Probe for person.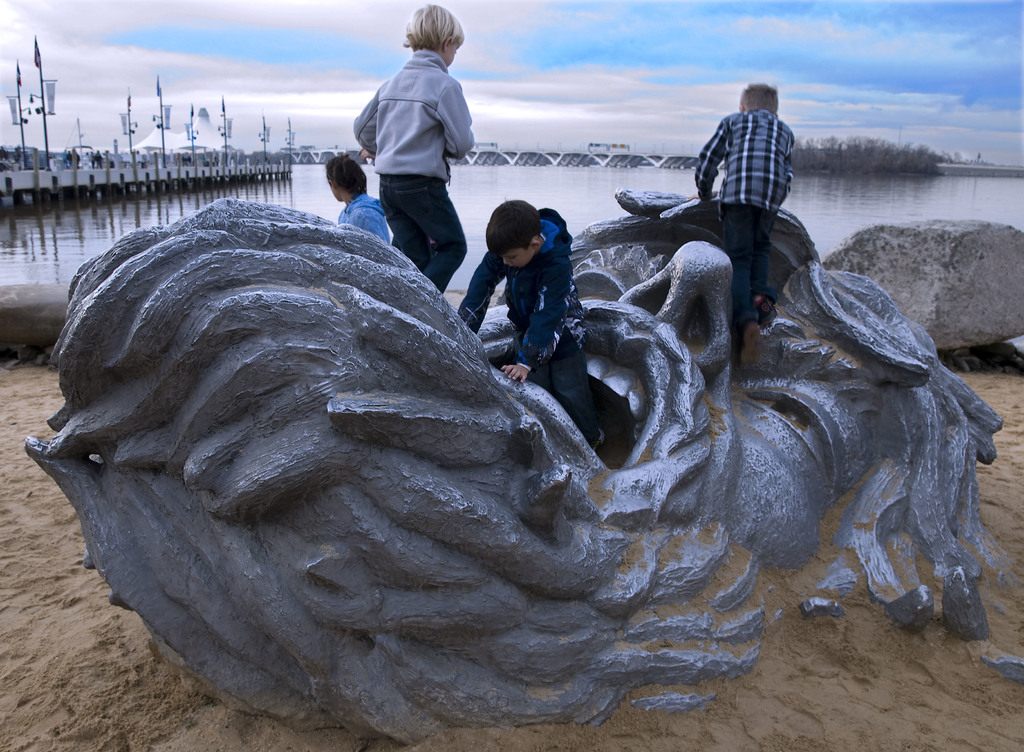
Probe result: box(454, 196, 607, 453).
